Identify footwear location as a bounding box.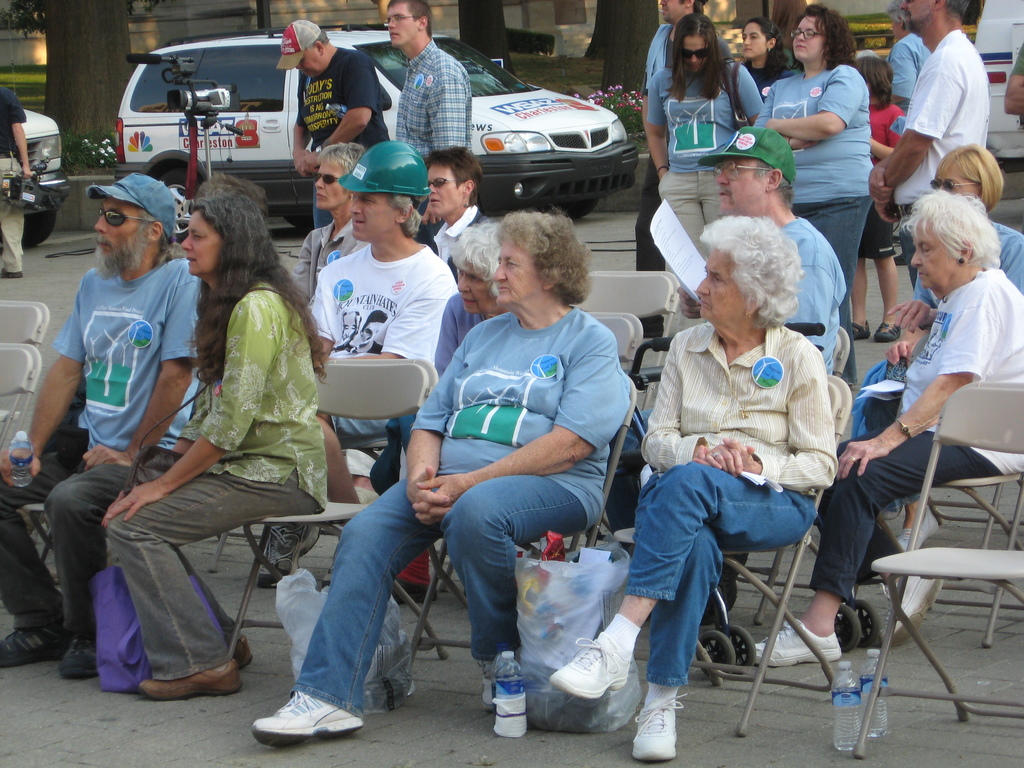
0:627:72:675.
